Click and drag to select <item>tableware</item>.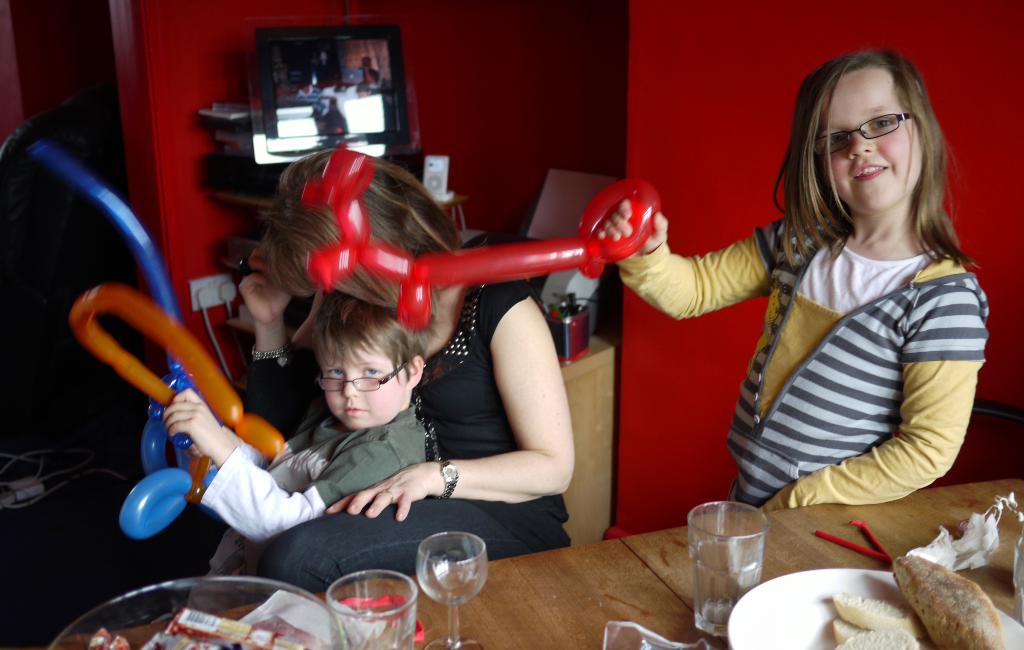
Selection: 412 535 486 646.
